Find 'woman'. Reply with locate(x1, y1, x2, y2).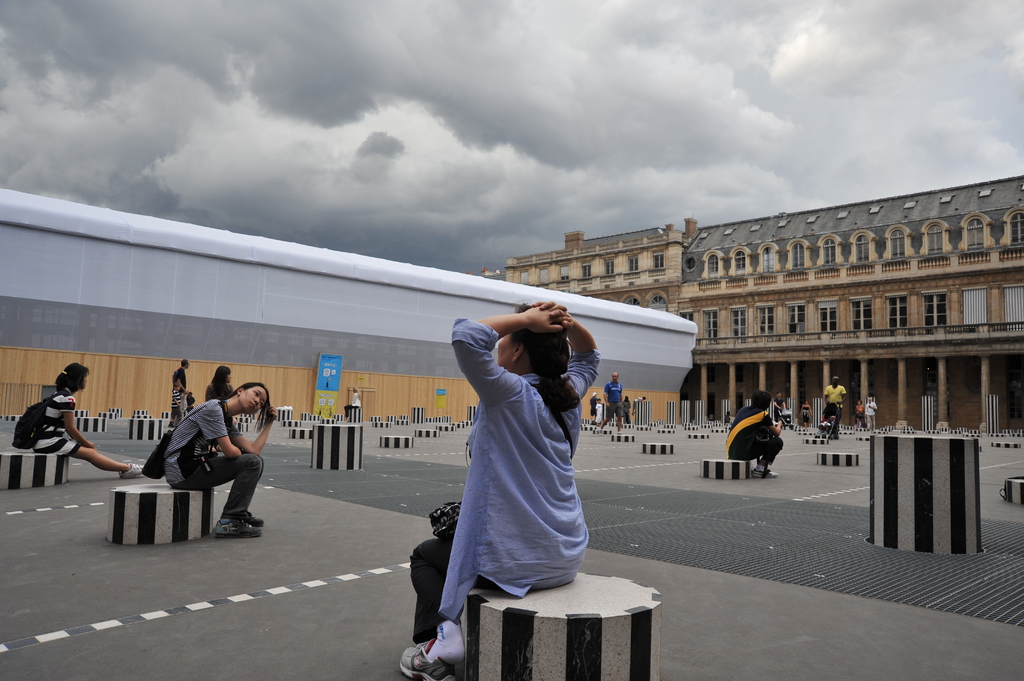
locate(207, 363, 244, 402).
